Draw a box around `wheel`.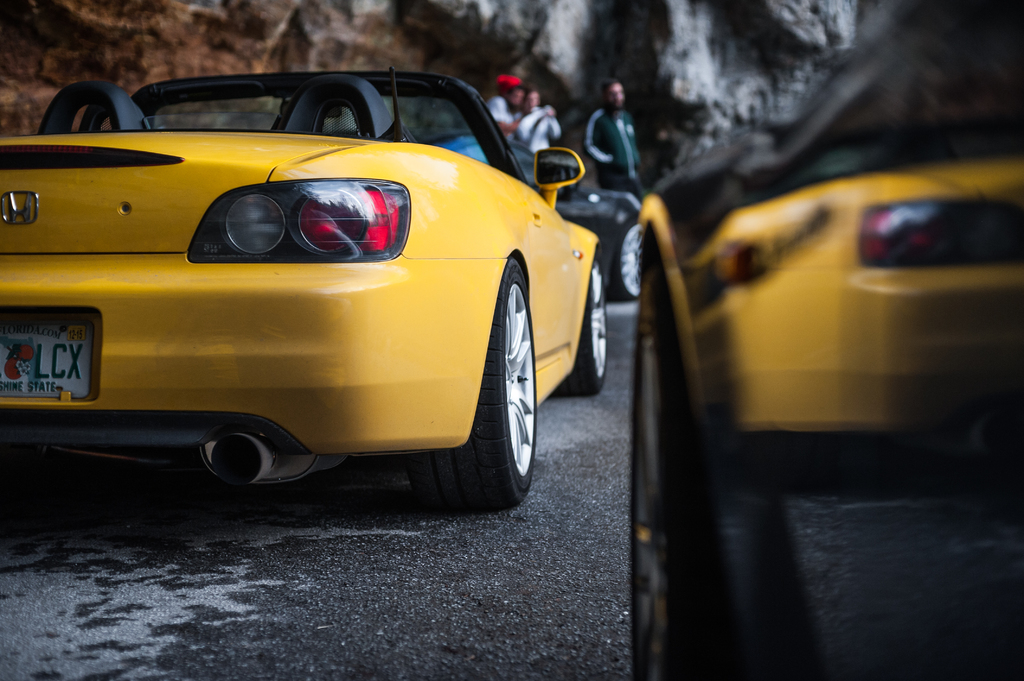
(left=628, top=262, right=730, bottom=680).
